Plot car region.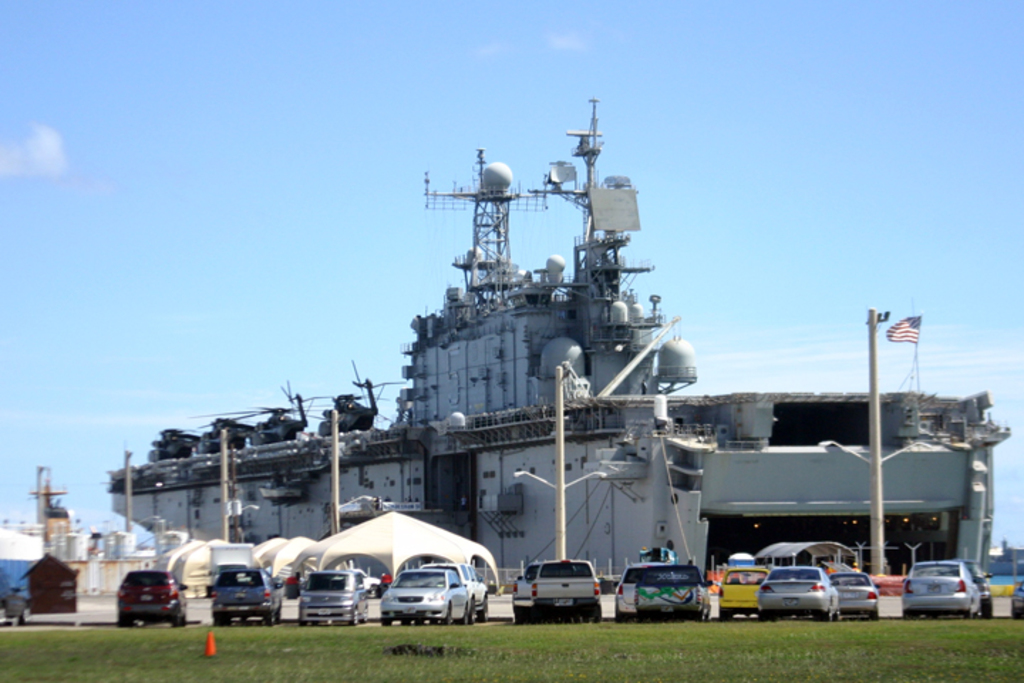
Plotted at <box>532,559,602,622</box>.
